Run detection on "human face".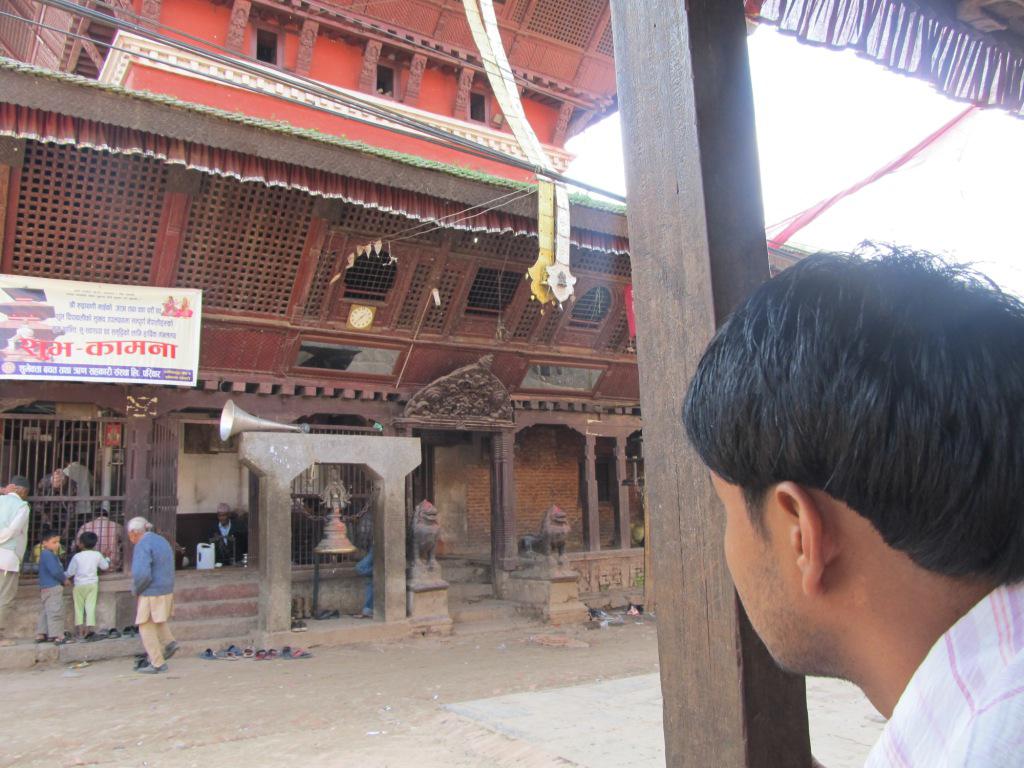
Result: x1=708 y1=471 x2=794 y2=673.
